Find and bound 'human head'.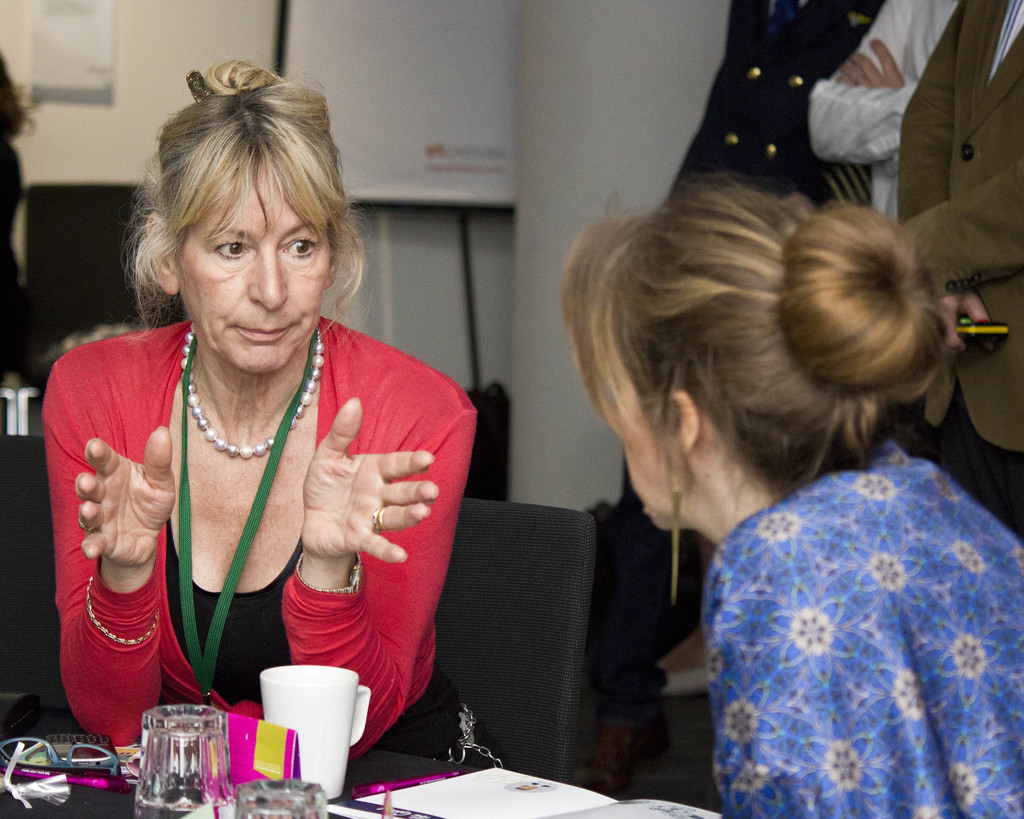
Bound: left=124, top=79, right=355, bottom=348.
